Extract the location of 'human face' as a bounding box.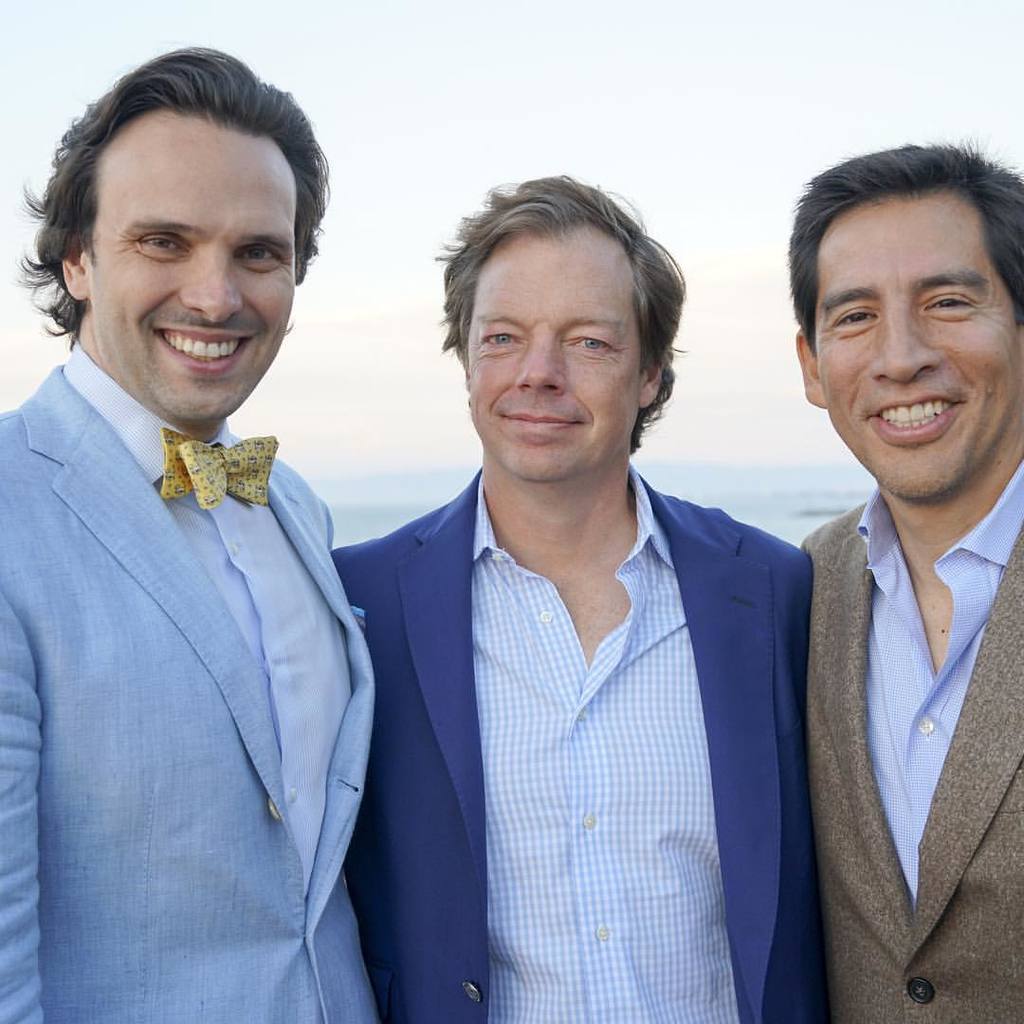
814, 212, 1014, 500.
